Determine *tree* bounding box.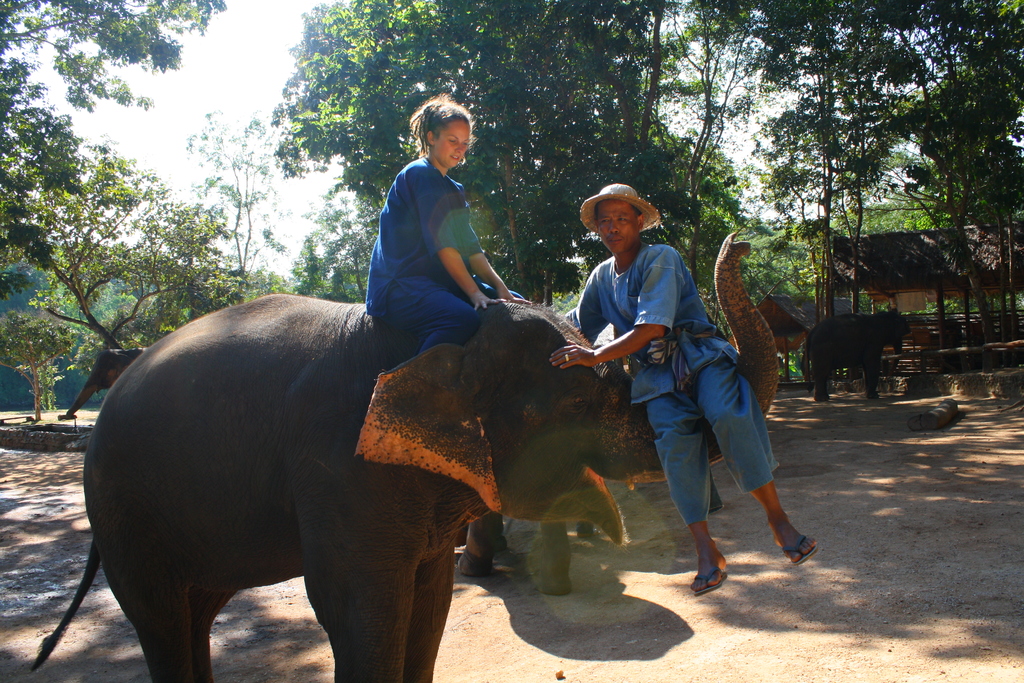
Determined: detection(0, 0, 228, 254).
